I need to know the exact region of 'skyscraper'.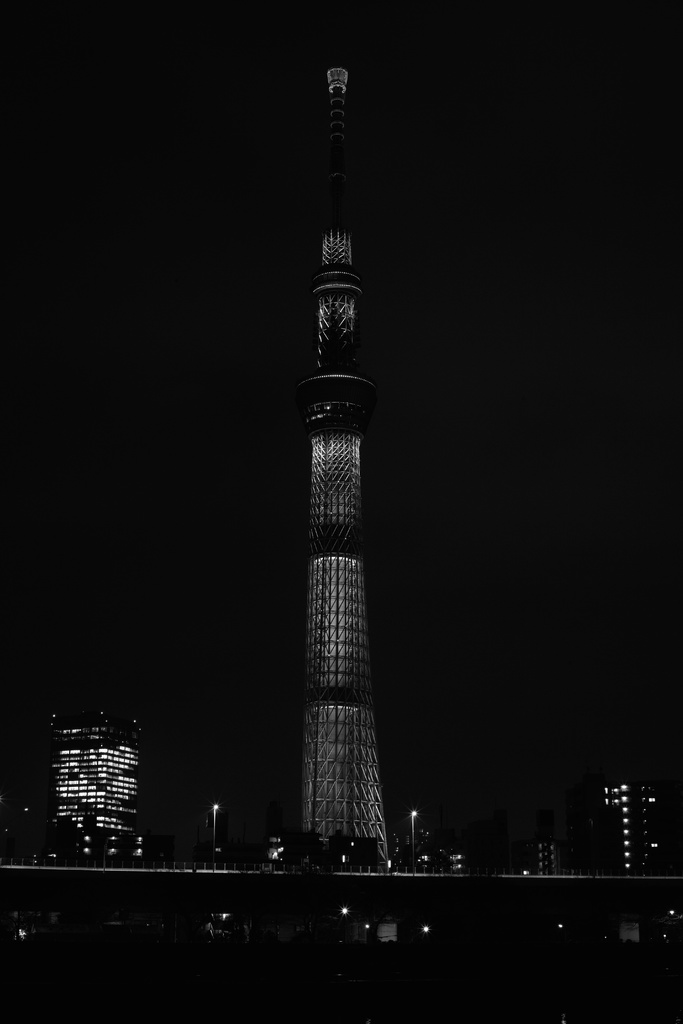
Region: left=50, top=706, right=138, bottom=863.
